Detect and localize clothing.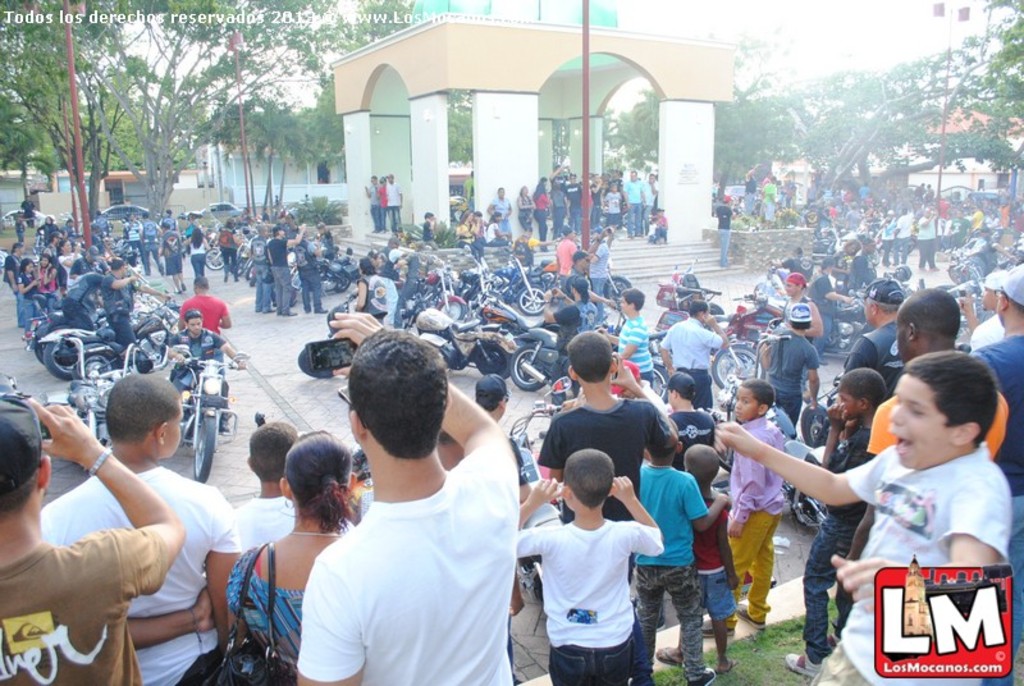
Localized at rect(963, 330, 1023, 682).
